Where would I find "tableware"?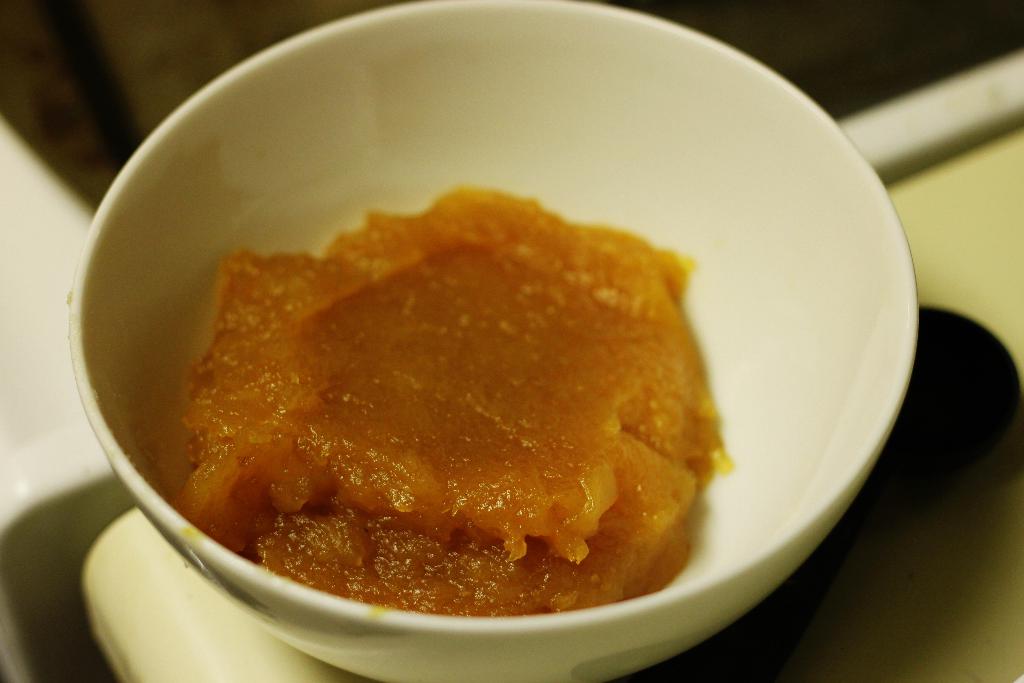
At (67, 0, 922, 682).
